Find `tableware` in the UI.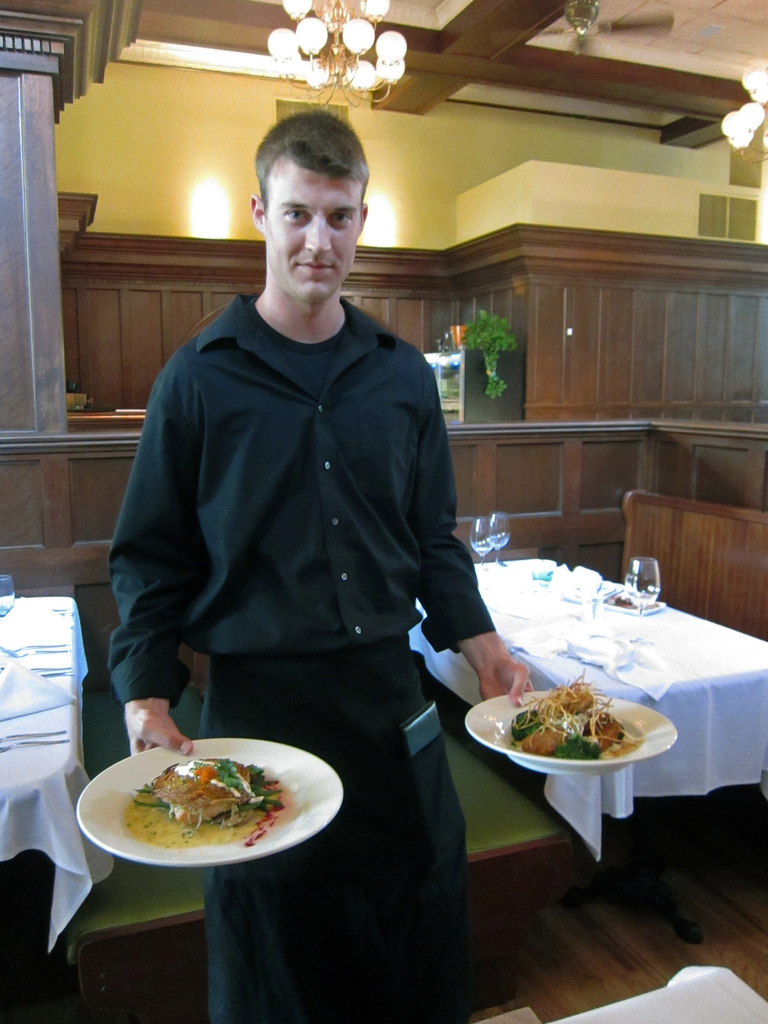
UI element at <box>622,556,662,625</box>.
